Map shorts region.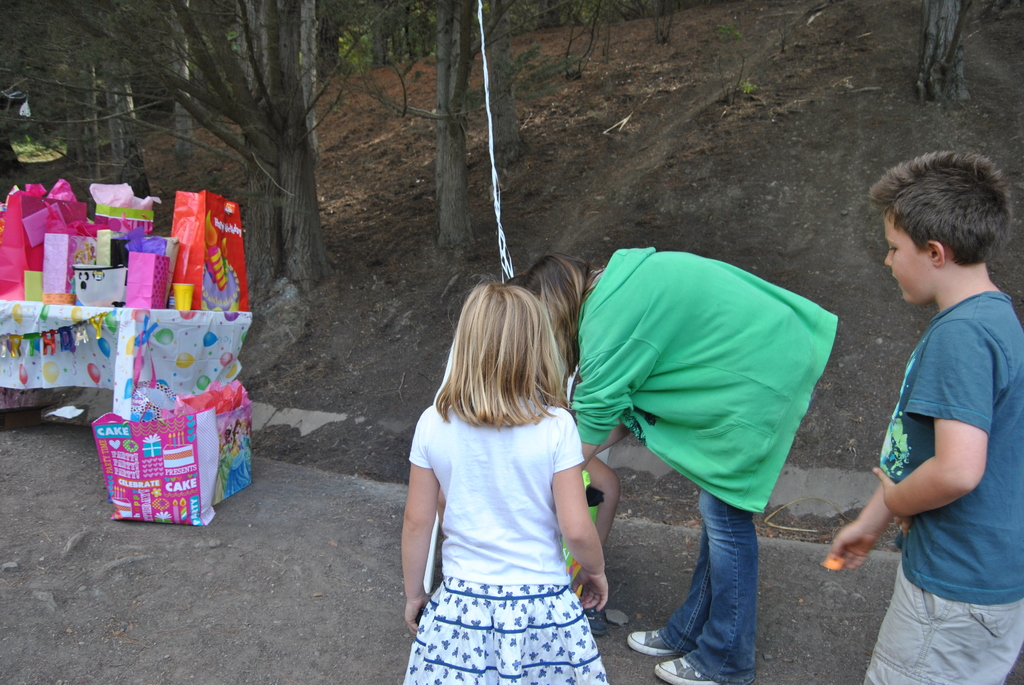
Mapped to bbox(860, 557, 1023, 684).
